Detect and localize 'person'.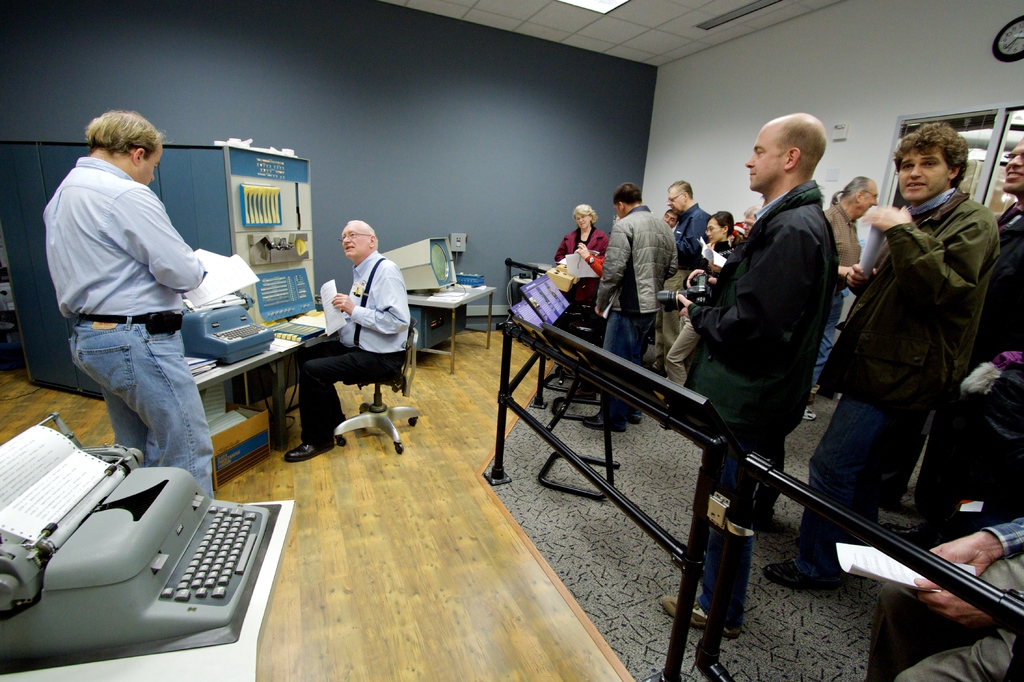
Localized at select_region(814, 175, 879, 425).
